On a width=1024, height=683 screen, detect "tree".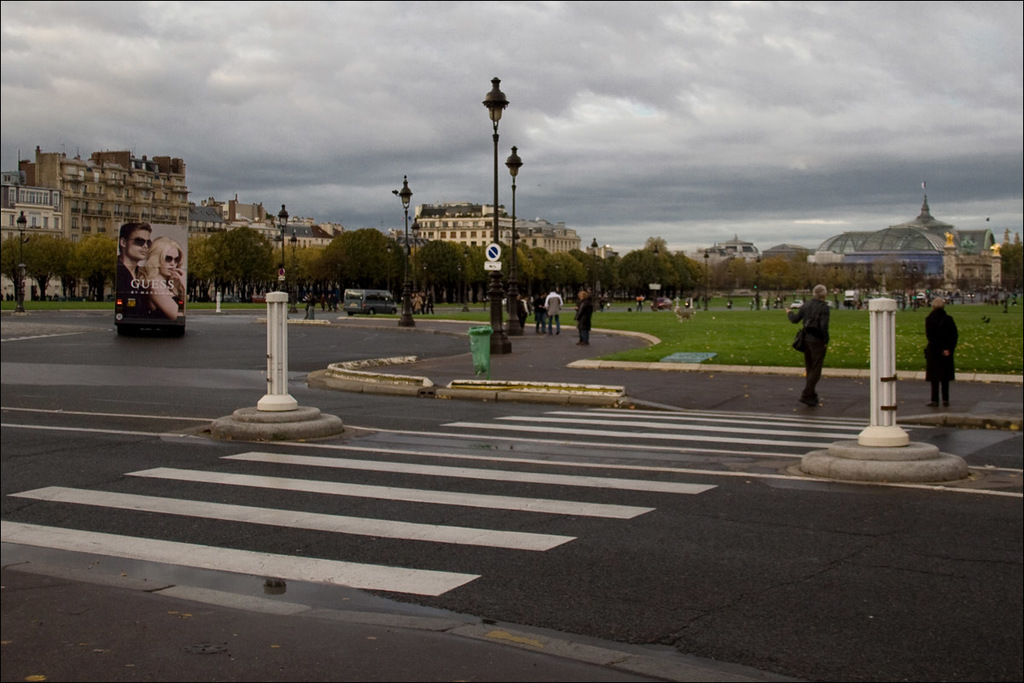
x1=697 y1=258 x2=722 y2=311.
